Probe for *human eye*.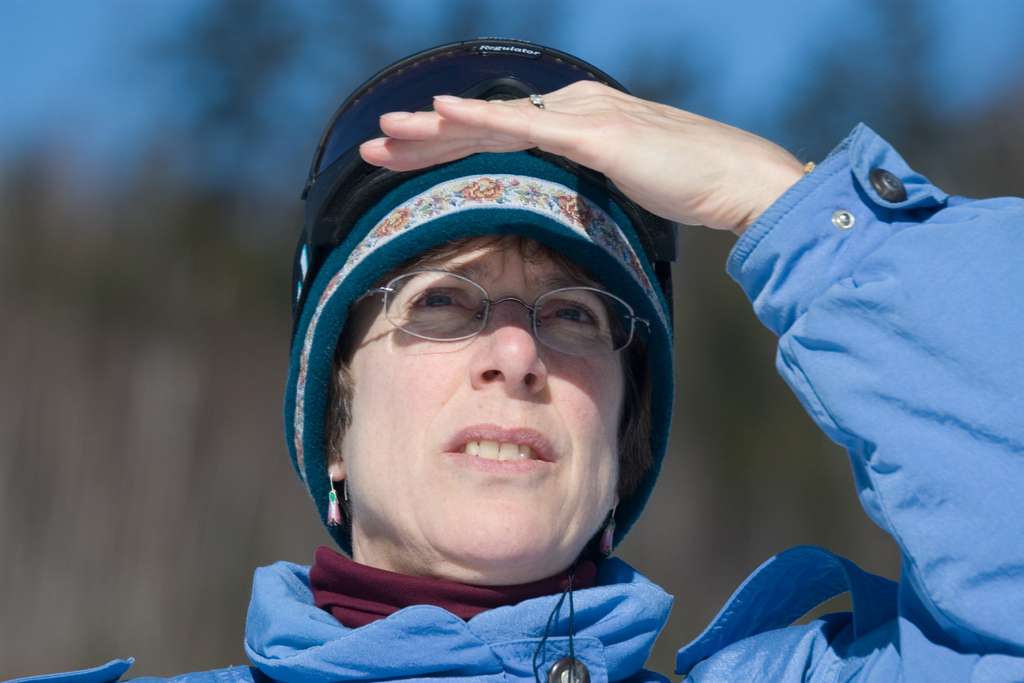
Probe result: [left=541, top=299, right=601, bottom=329].
